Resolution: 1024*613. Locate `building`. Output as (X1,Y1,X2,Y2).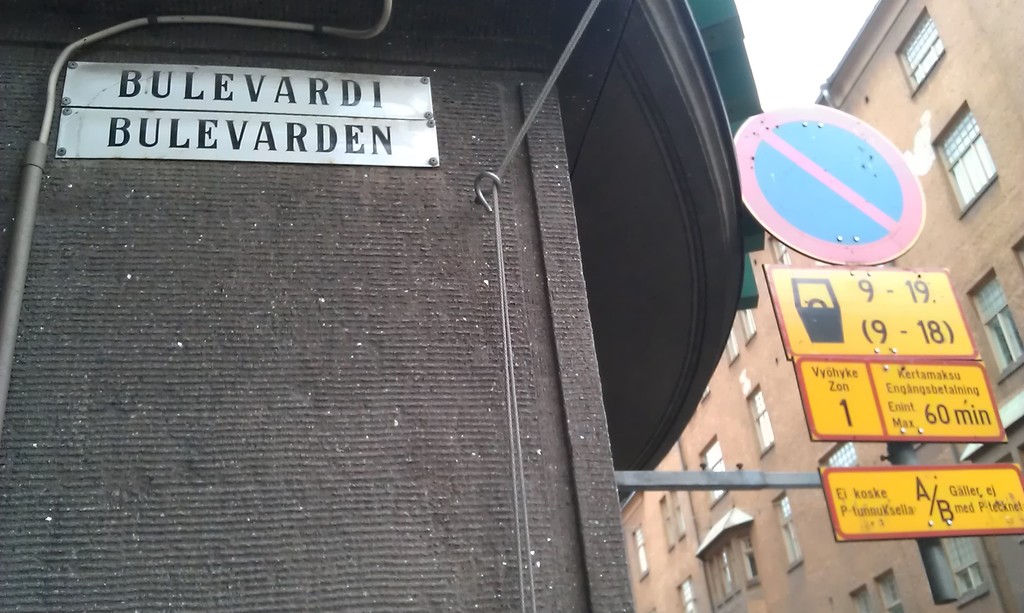
(619,0,1023,612).
